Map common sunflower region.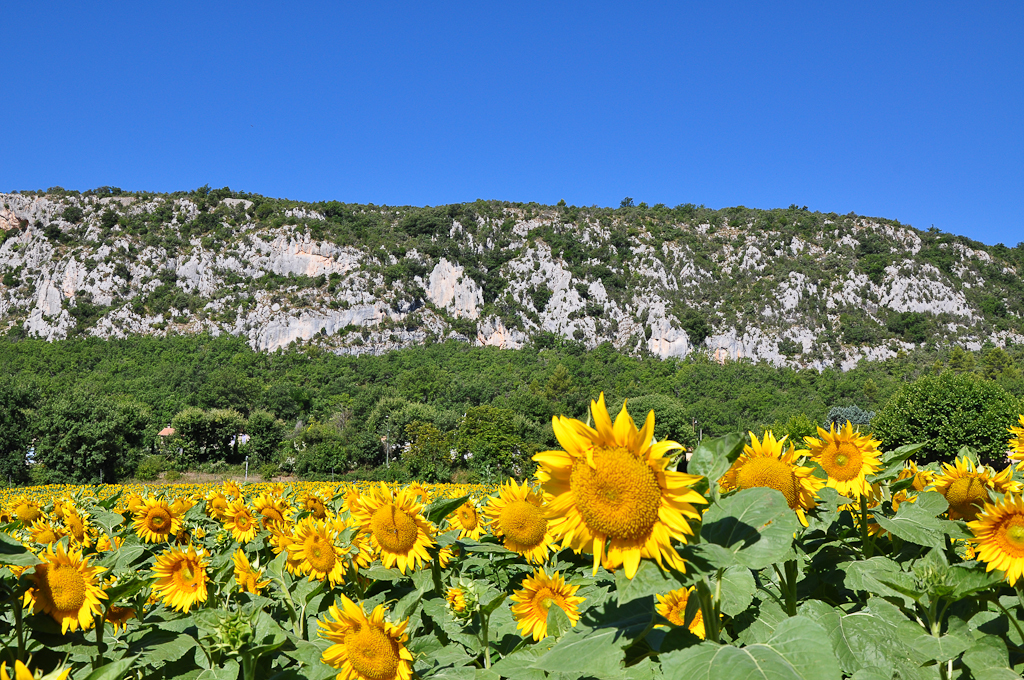
Mapped to (x1=56, y1=505, x2=94, y2=549).
